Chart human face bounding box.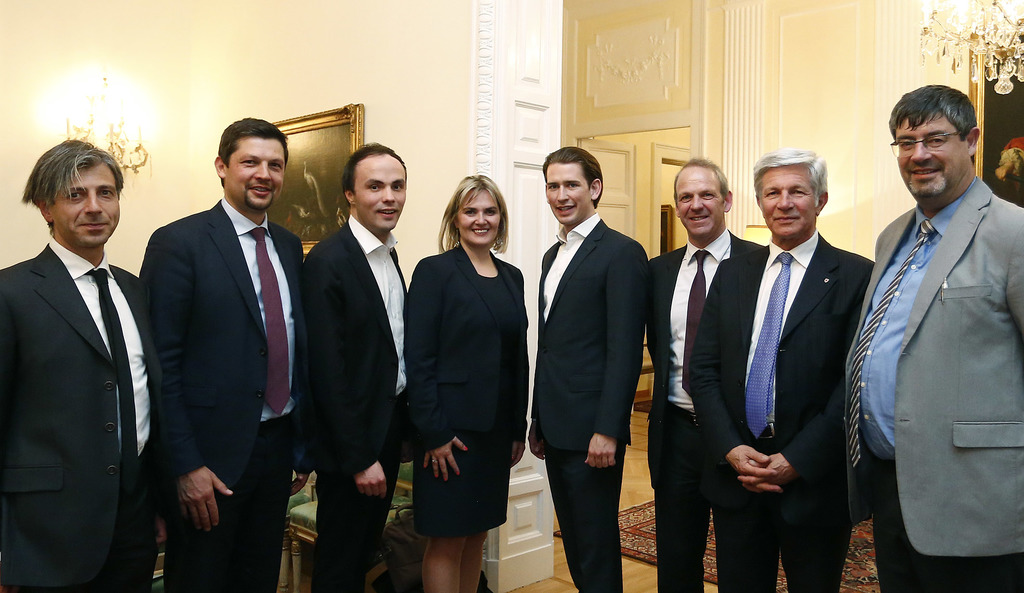
Charted: [896,113,970,196].
